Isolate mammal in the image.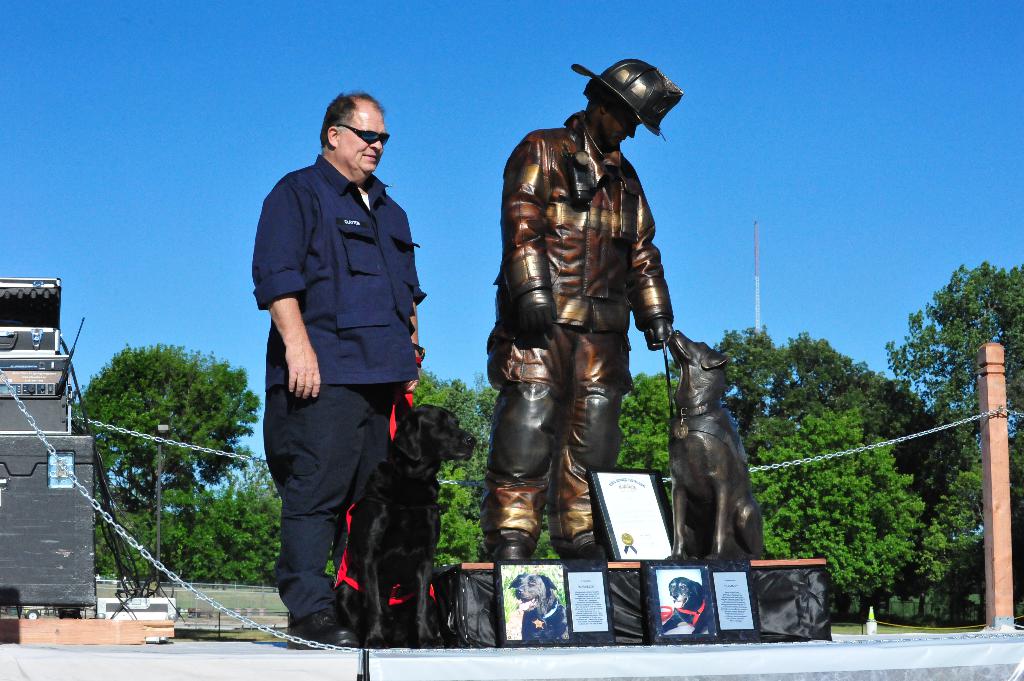
Isolated region: box(249, 85, 431, 619).
